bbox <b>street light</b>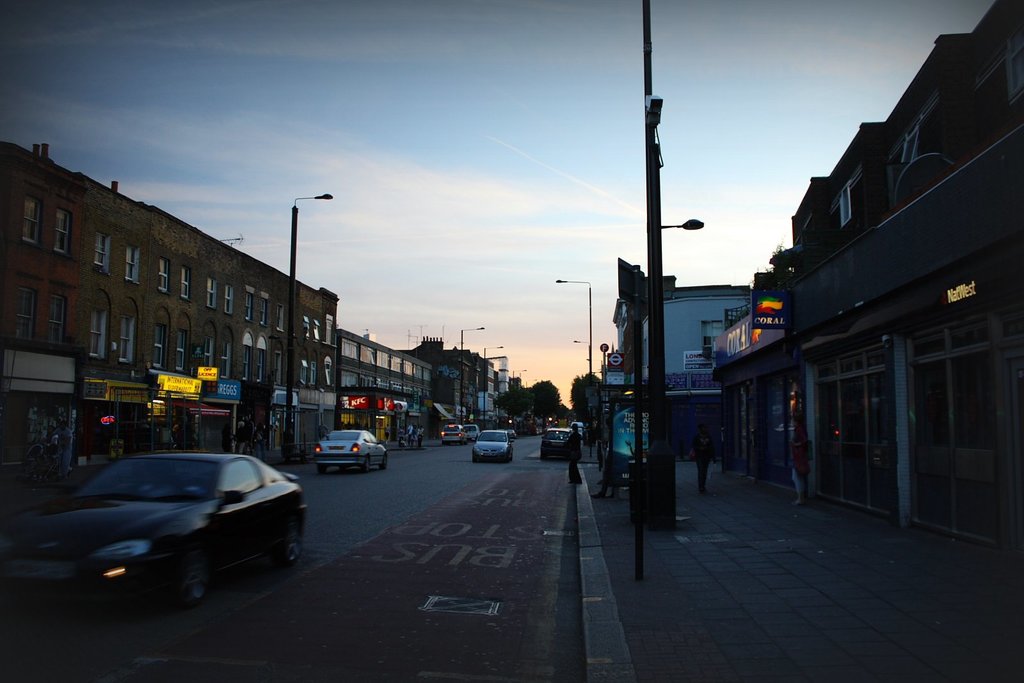
select_region(461, 323, 485, 428)
